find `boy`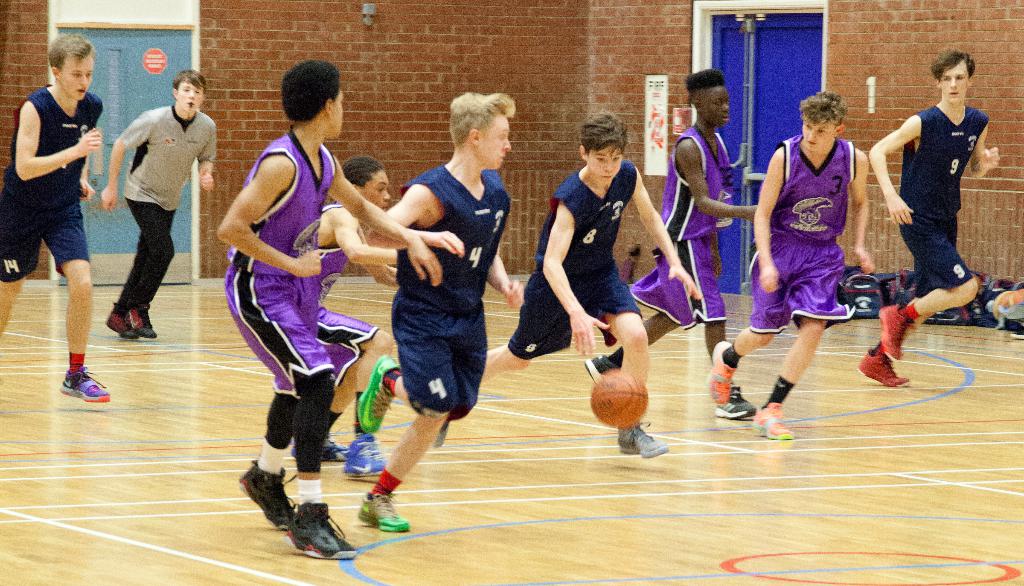
region(481, 109, 703, 459)
